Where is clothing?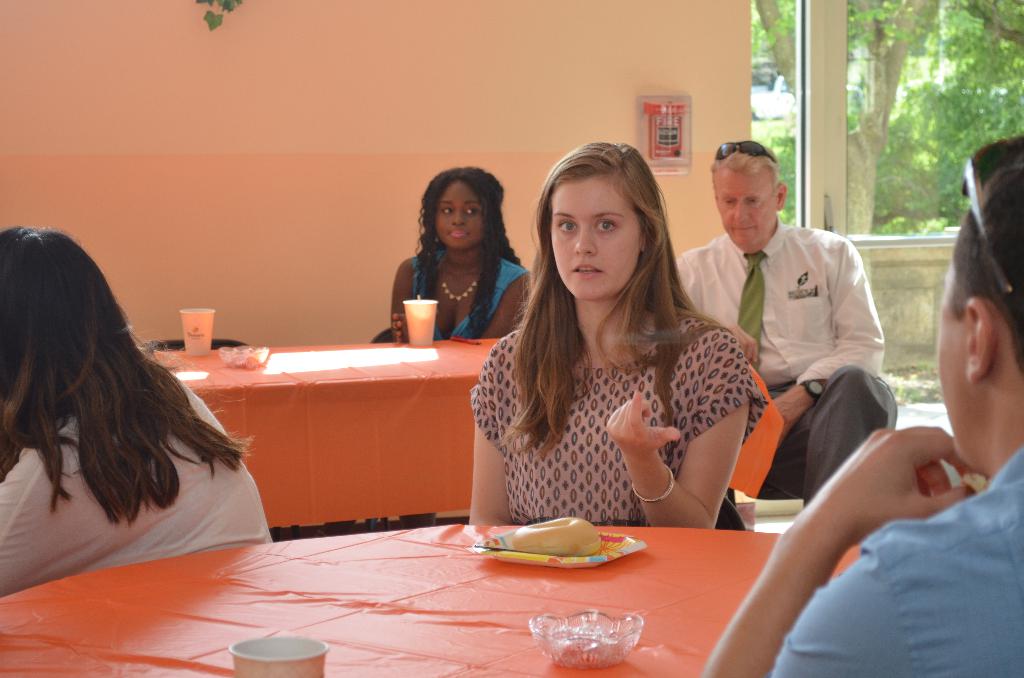
411 248 527 339.
